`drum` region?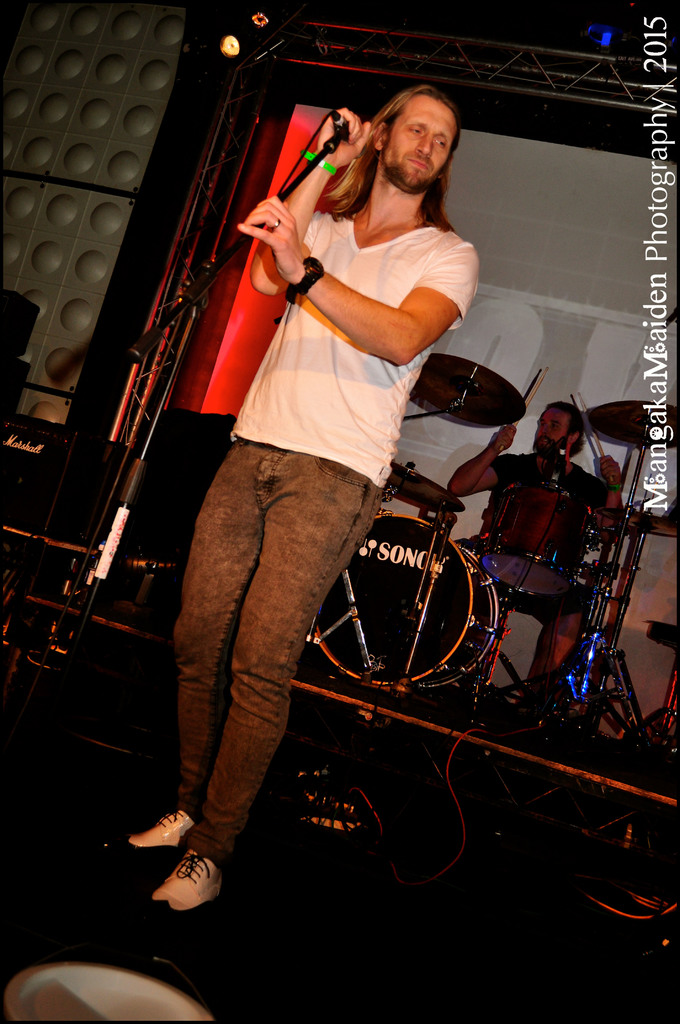
pyautogui.locateOnScreen(480, 478, 594, 600)
